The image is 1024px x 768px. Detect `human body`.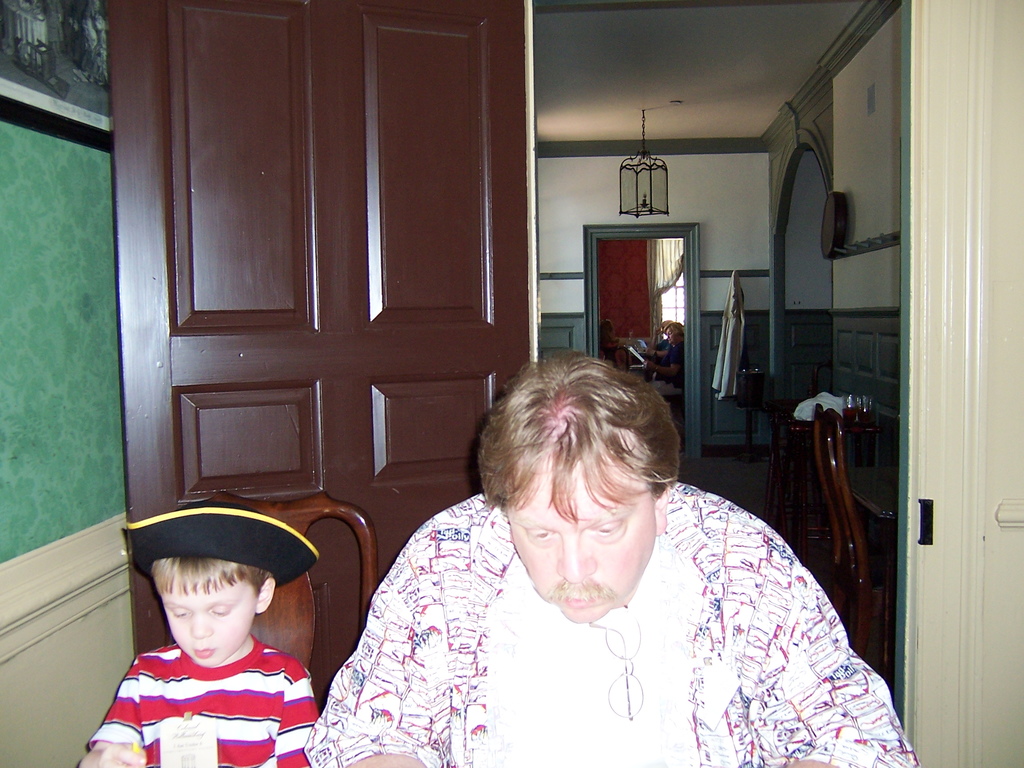
Detection: [x1=646, y1=326, x2=672, y2=385].
